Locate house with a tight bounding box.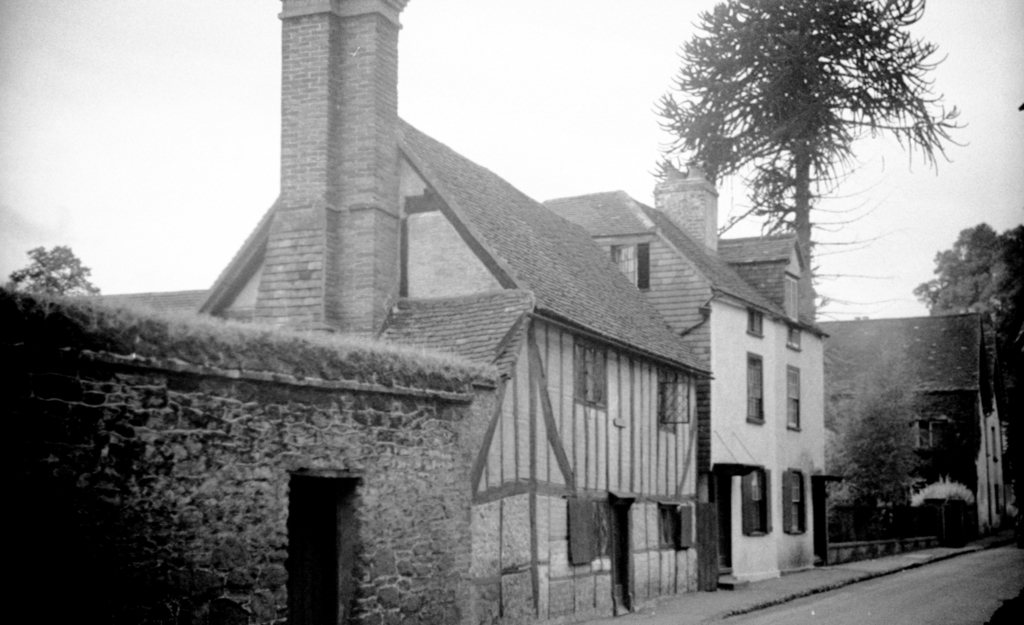
l=198, t=0, r=710, b=624.
